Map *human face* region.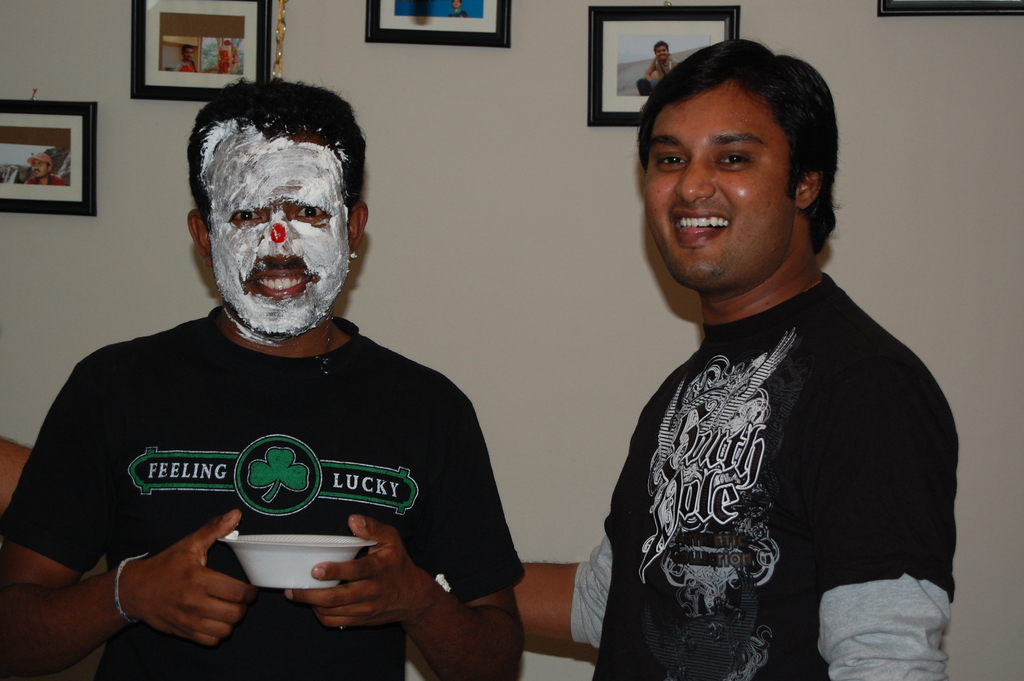
Mapped to [x1=634, y1=83, x2=801, y2=300].
